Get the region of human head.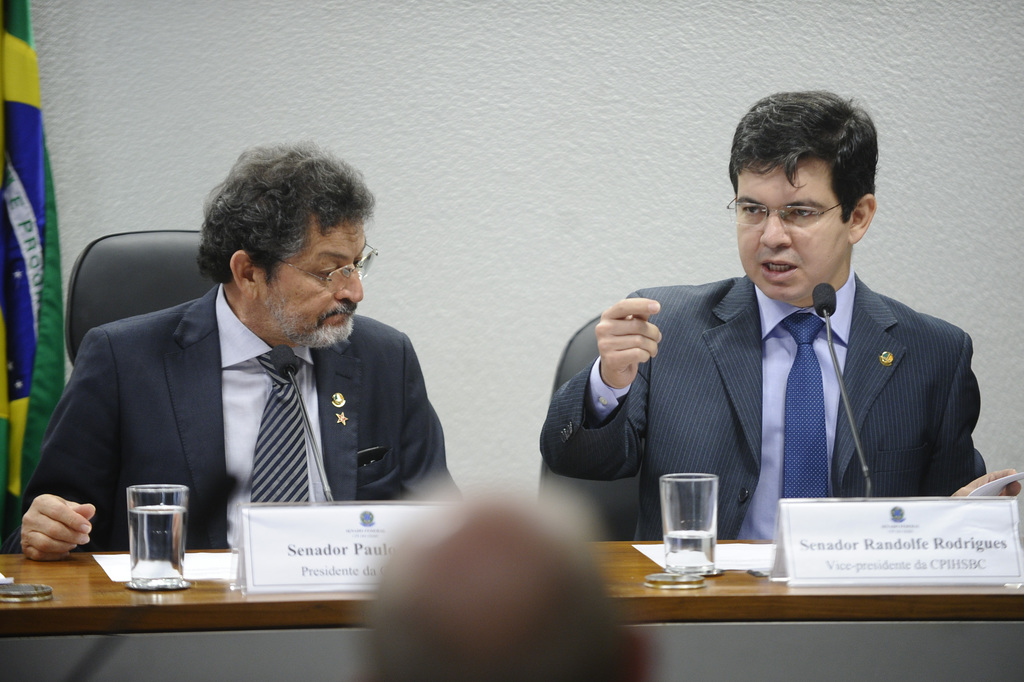
rect(729, 88, 877, 302).
